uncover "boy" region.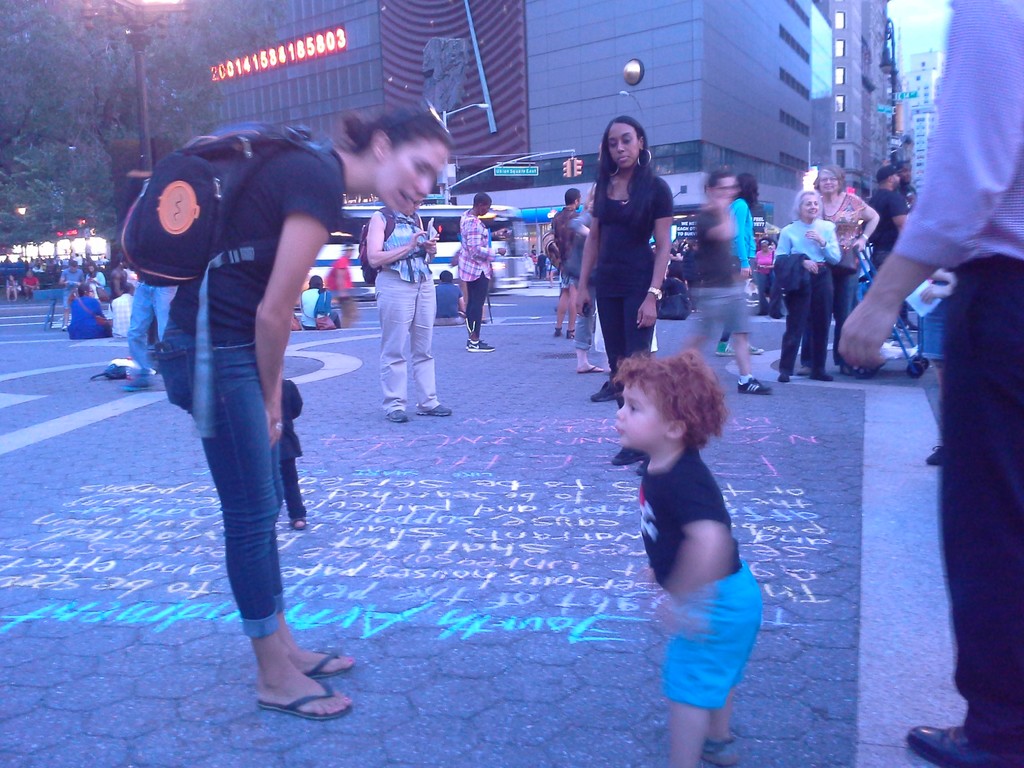
Uncovered: BBox(56, 258, 83, 328).
